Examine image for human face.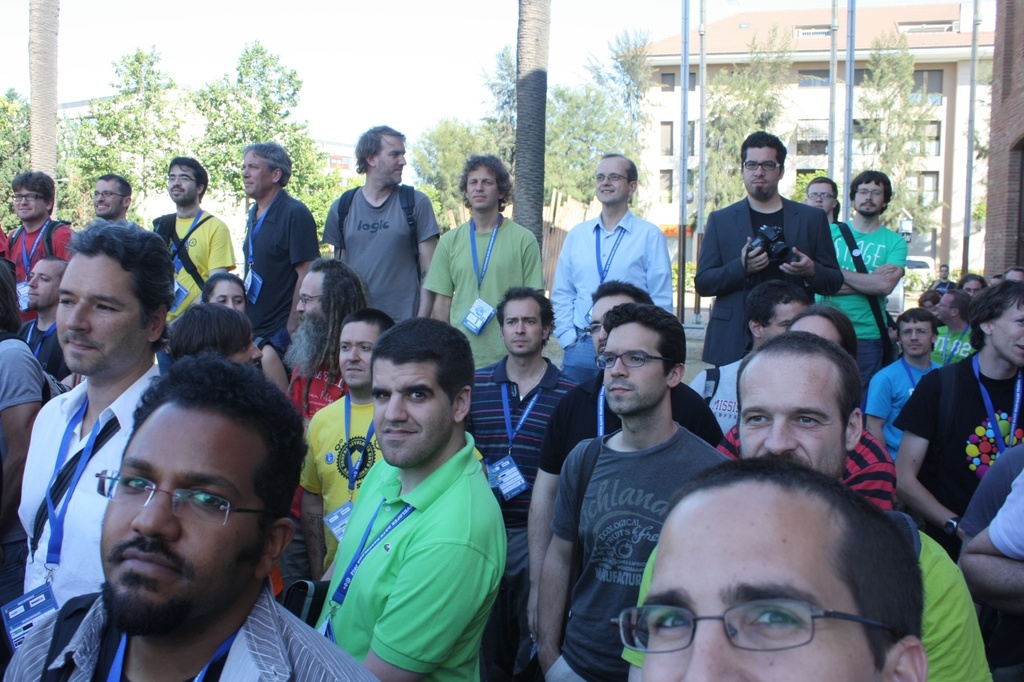
Examination result: [376, 129, 408, 180].
